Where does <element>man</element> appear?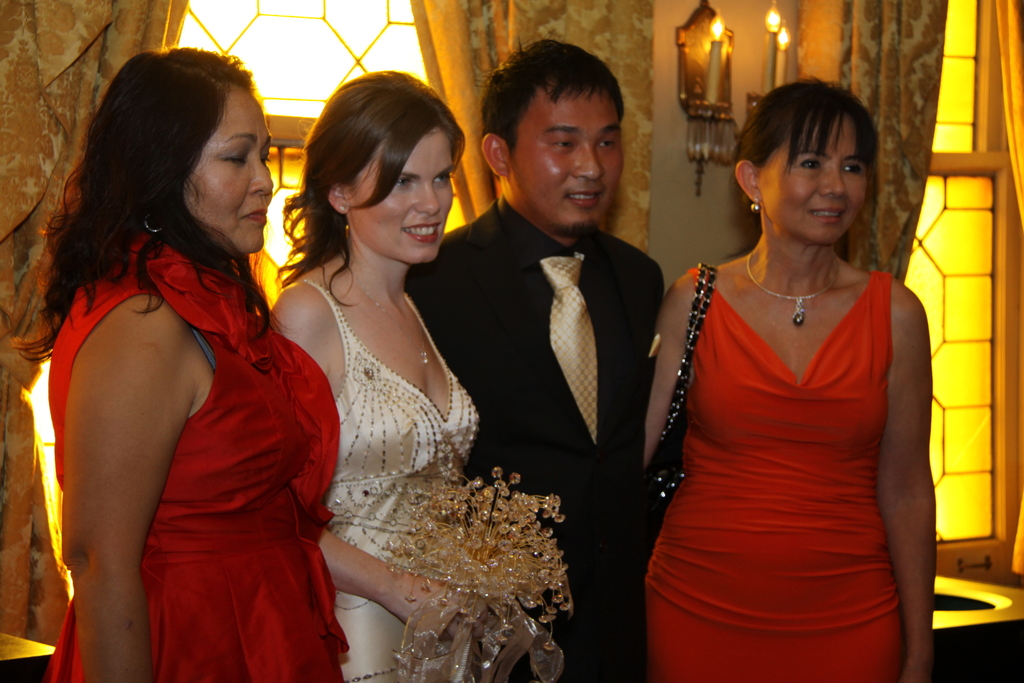
Appears at 440,63,692,592.
